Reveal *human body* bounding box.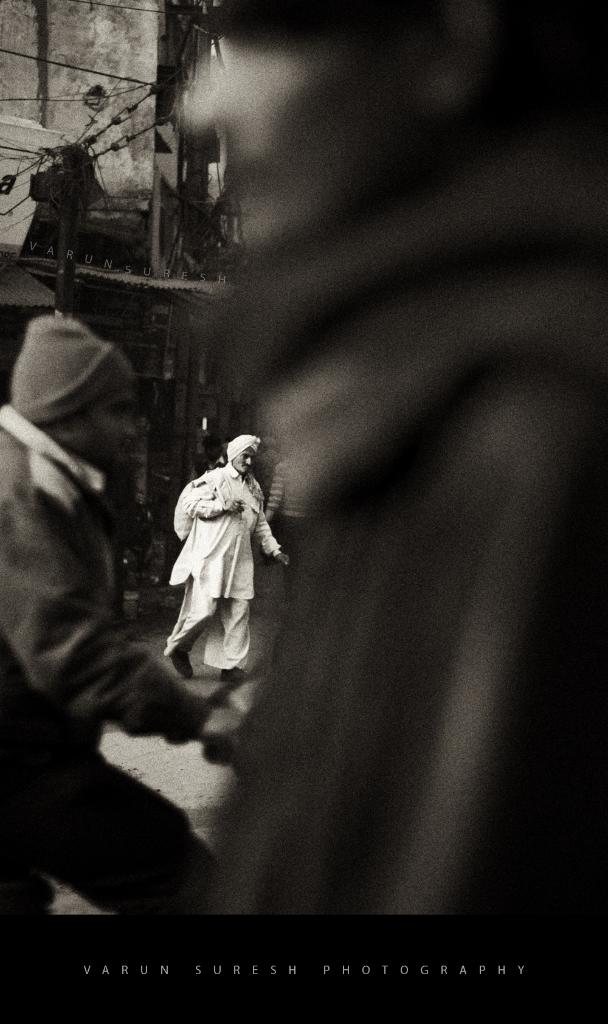
Revealed: box(155, 444, 283, 685).
